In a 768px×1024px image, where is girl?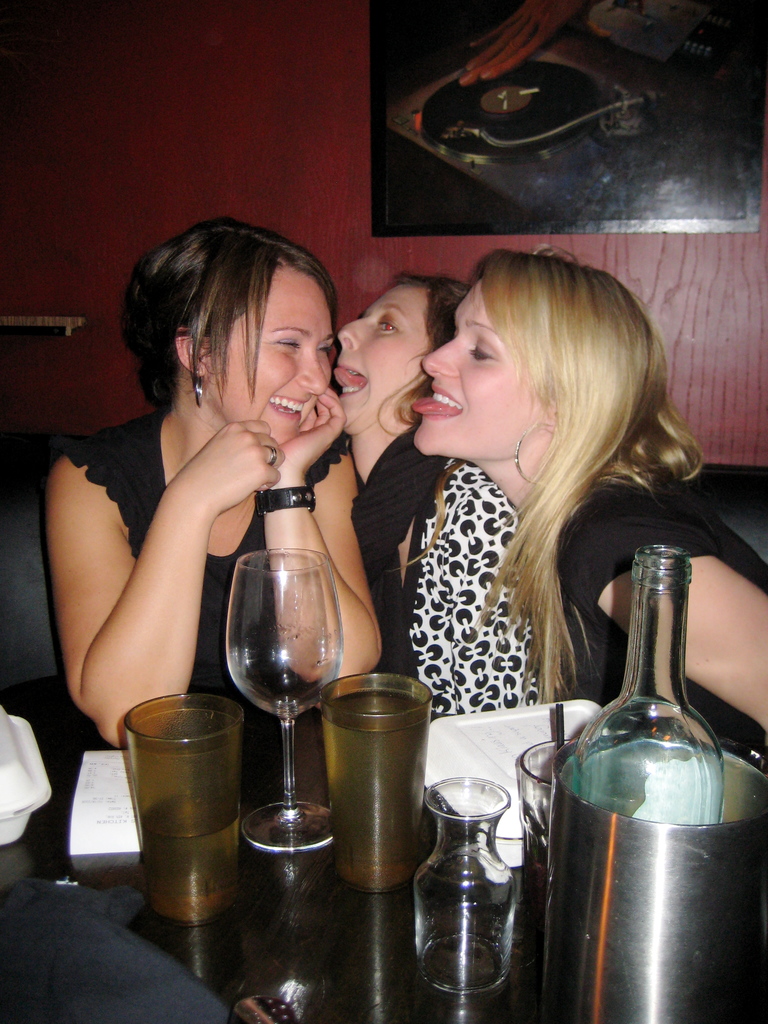
<bbox>343, 273, 534, 720</bbox>.
